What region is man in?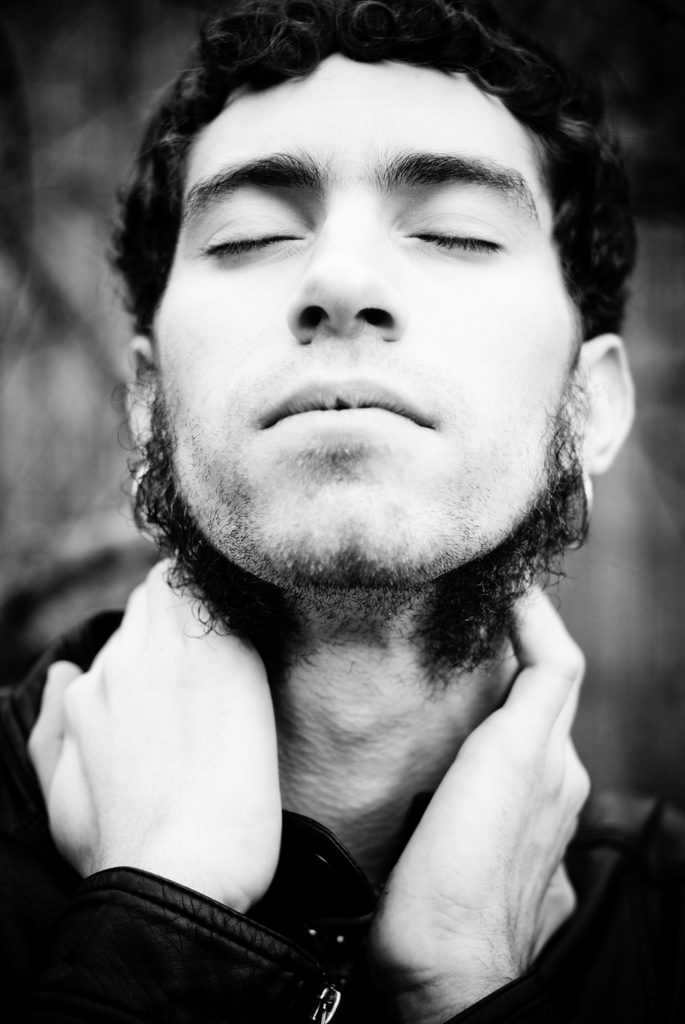
region(26, 0, 661, 996).
